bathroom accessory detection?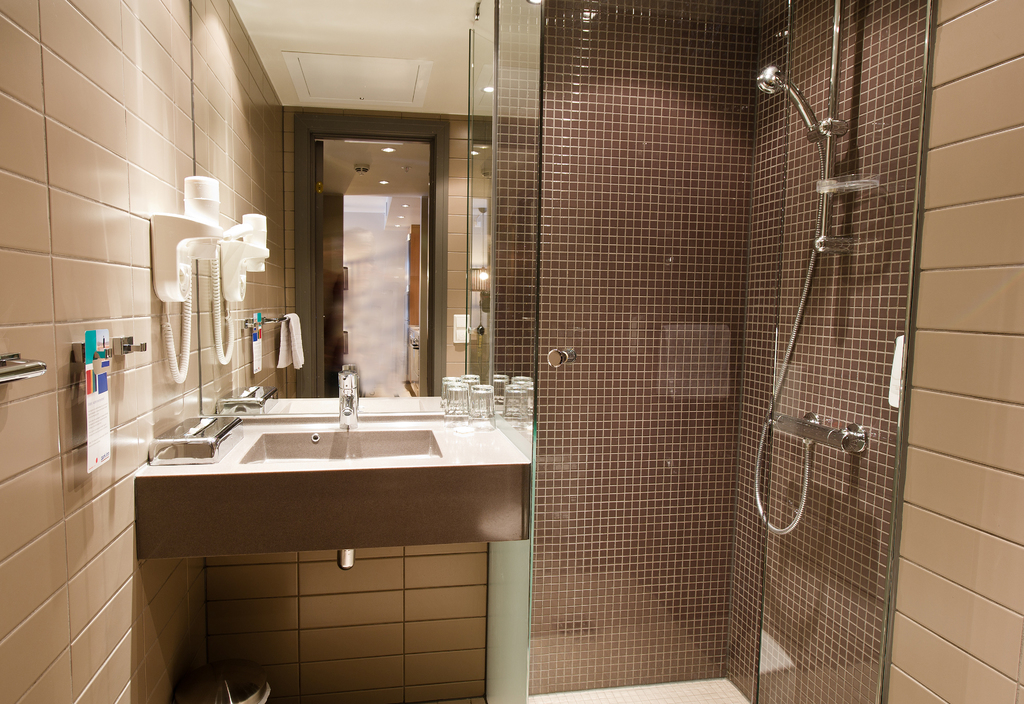
[141, 176, 228, 392]
